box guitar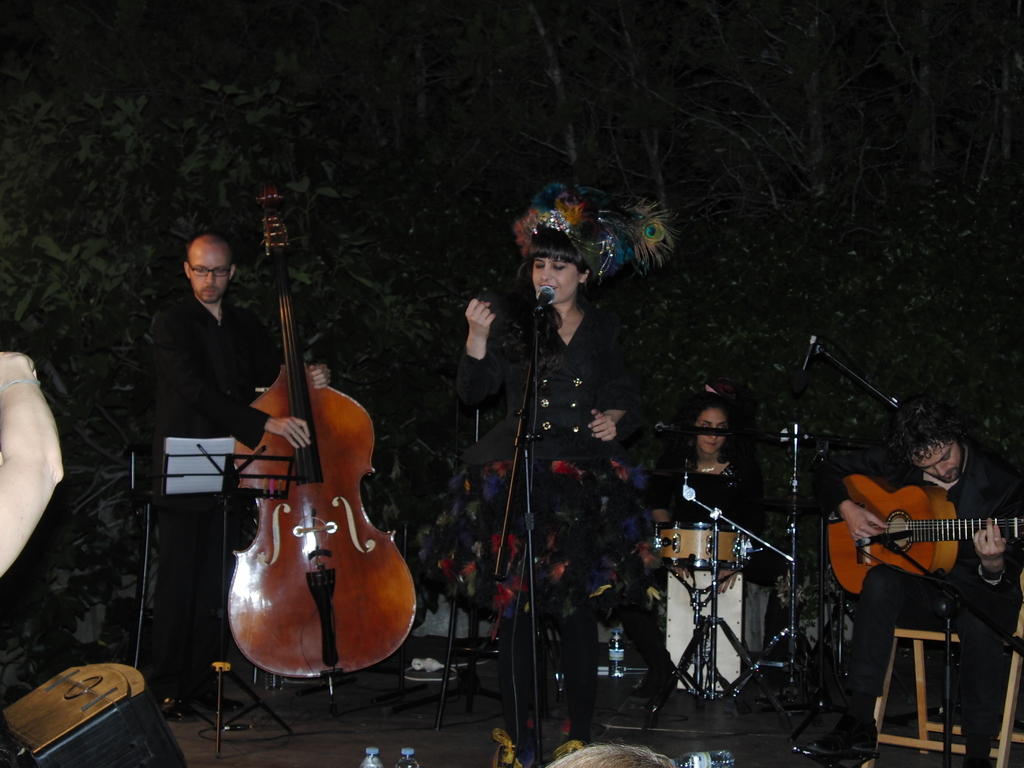
<bbox>829, 471, 1016, 611</bbox>
